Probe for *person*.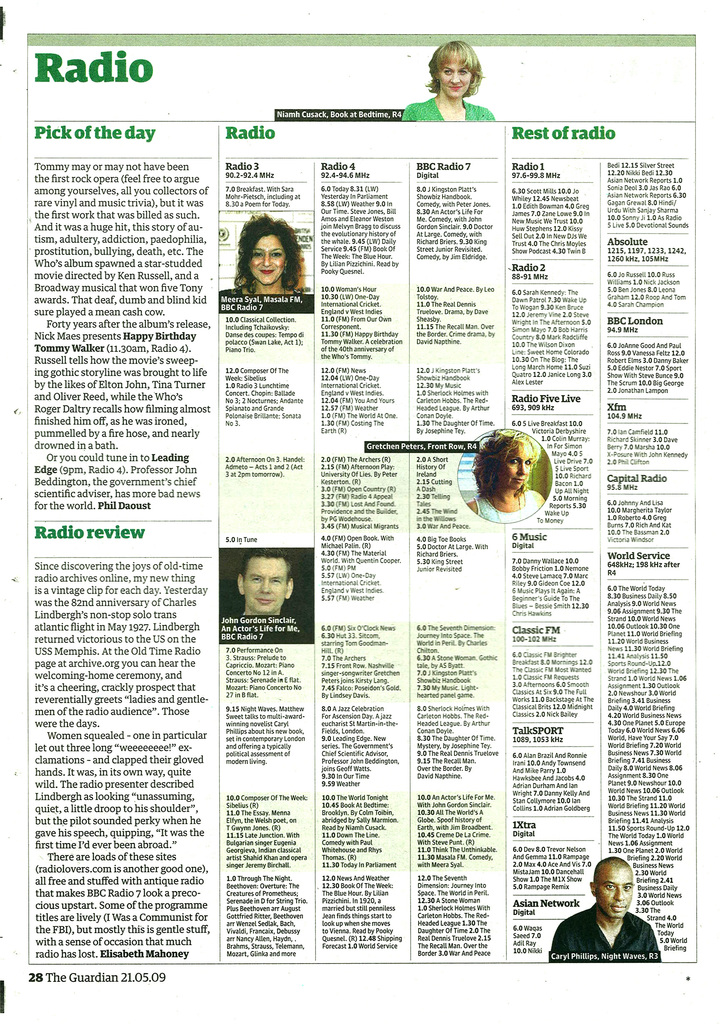
Probe result: rect(564, 859, 664, 984).
